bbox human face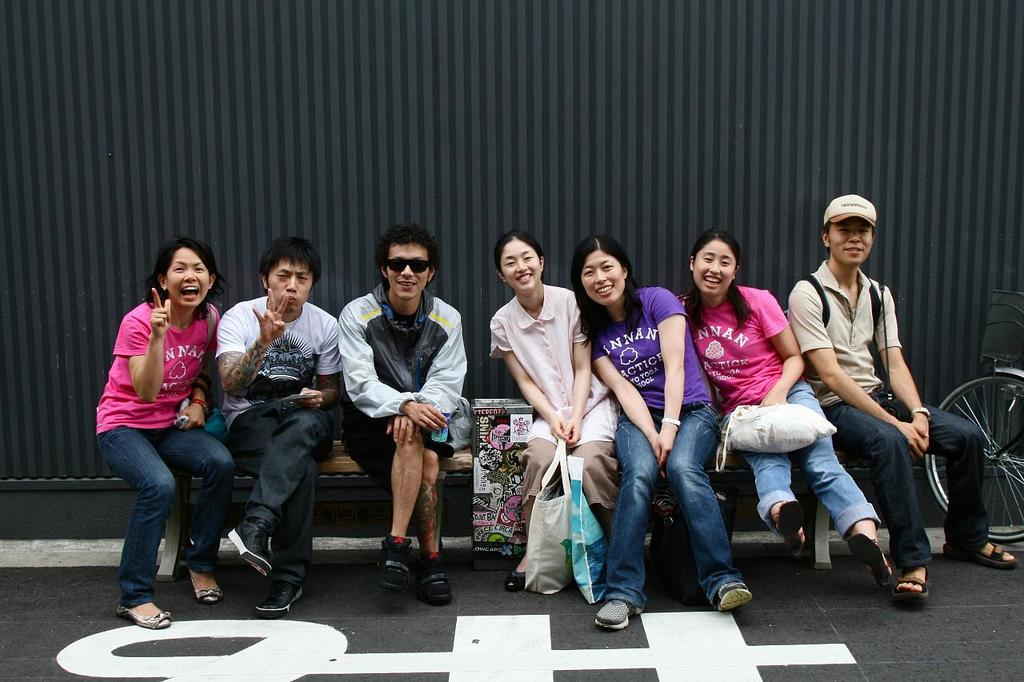
locate(168, 246, 211, 305)
